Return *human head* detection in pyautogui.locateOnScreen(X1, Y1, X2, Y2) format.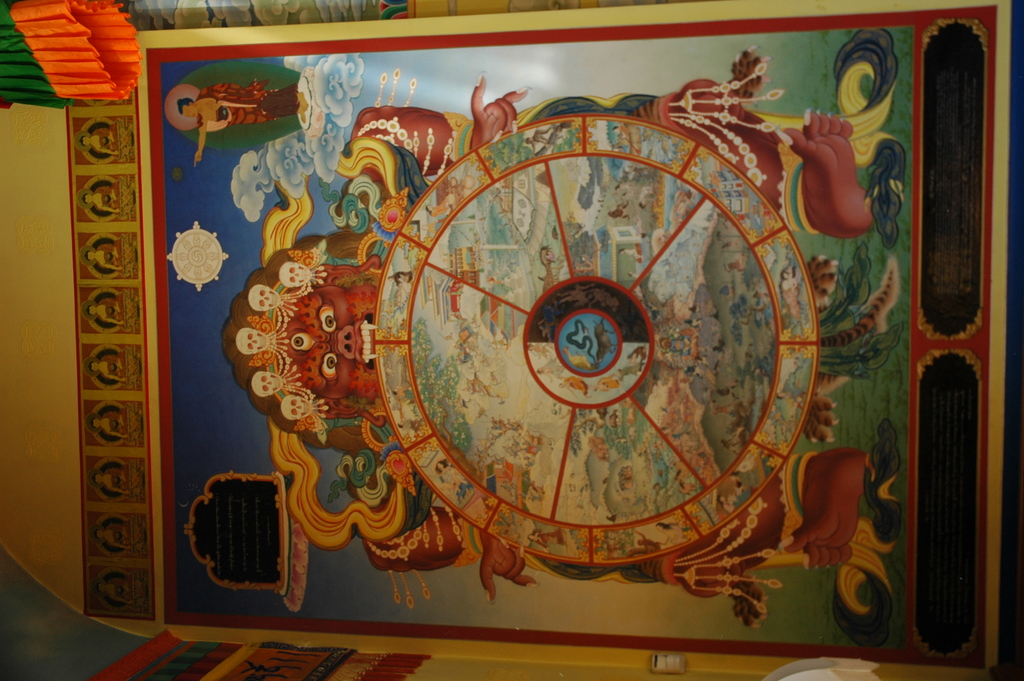
pyautogui.locateOnScreen(88, 416, 101, 430).
